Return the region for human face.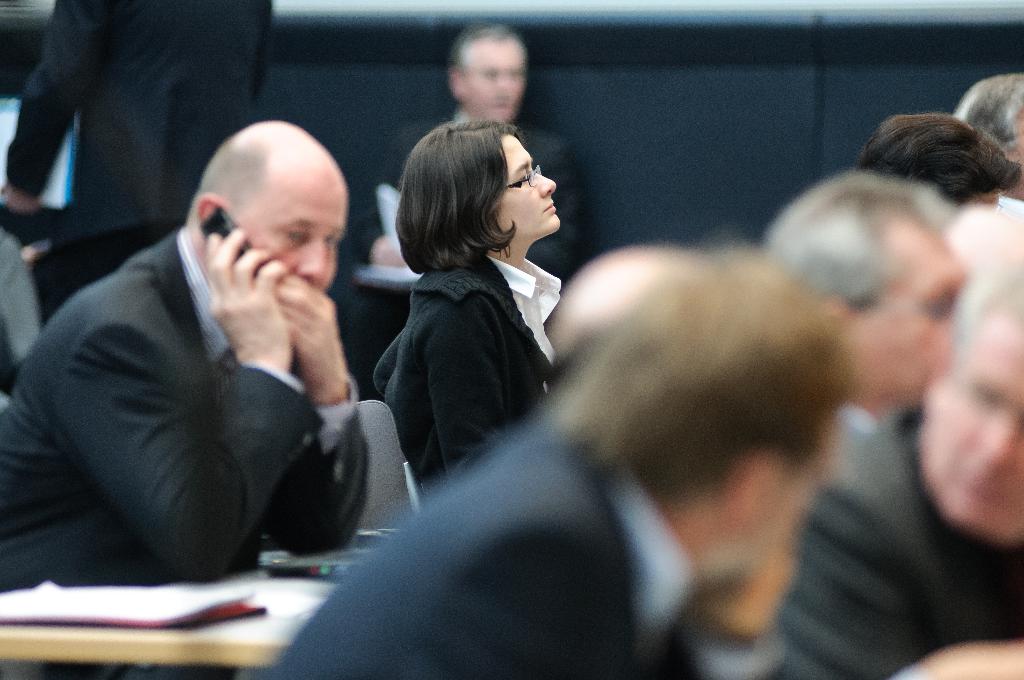
{"x1": 844, "y1": 205, "x2": 972, "y2": 410}.
